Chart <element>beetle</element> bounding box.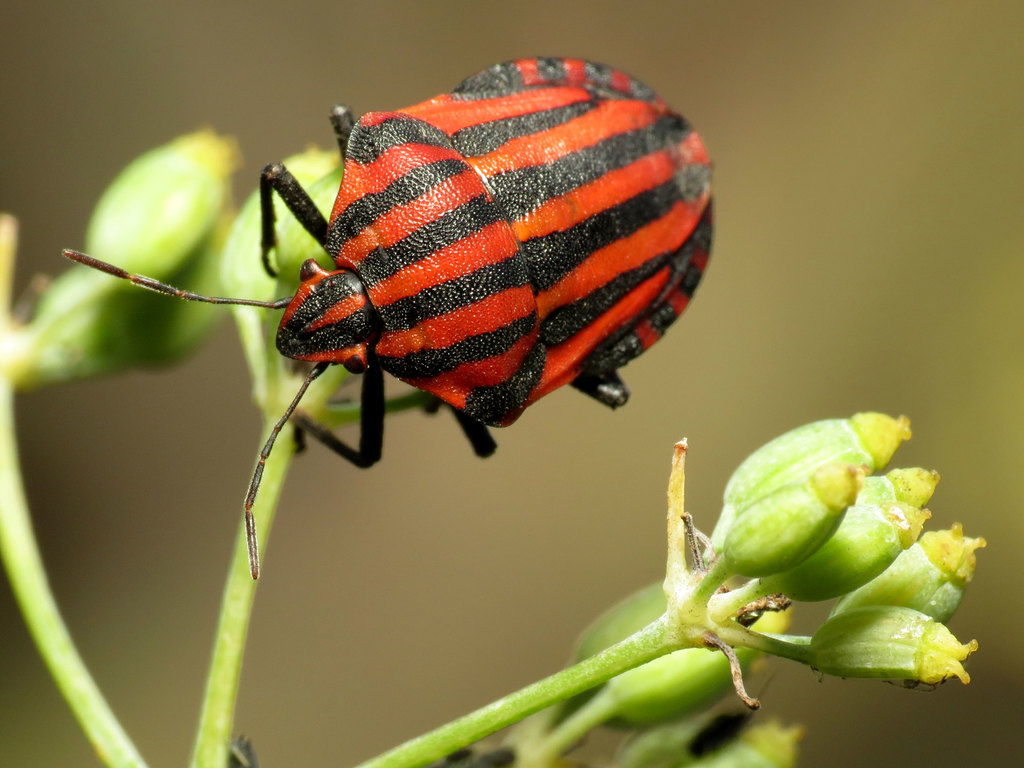
Charted: Rect(109, 60, 736, 559).
